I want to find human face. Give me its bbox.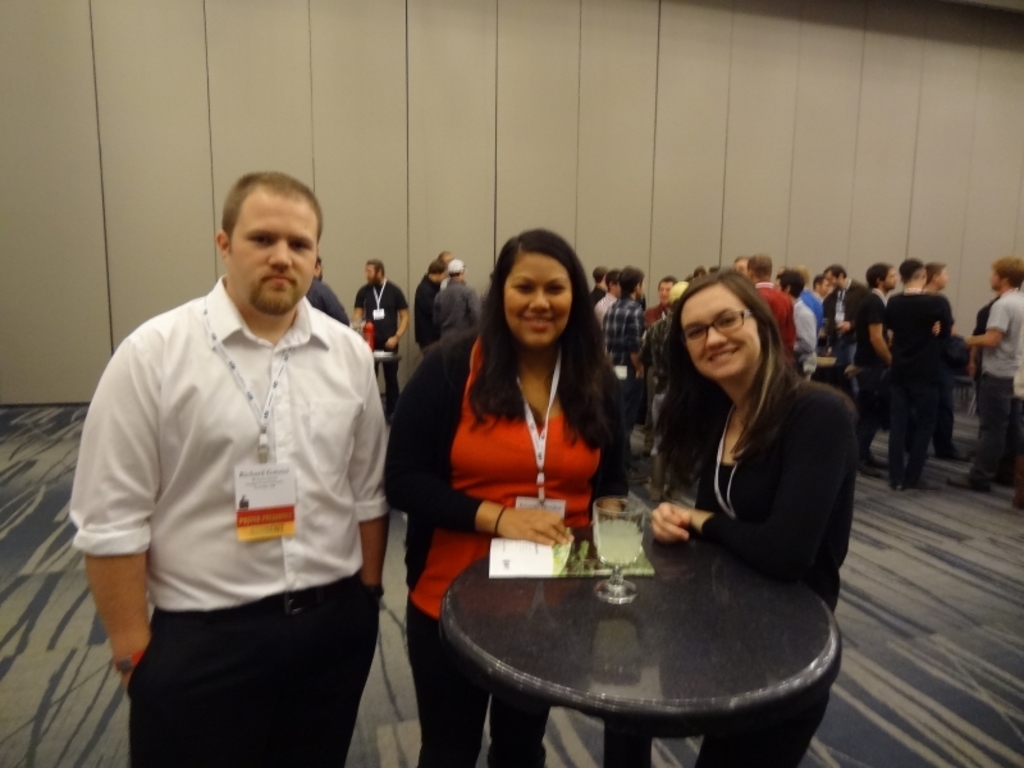
(986, 269, 1002, 289).
